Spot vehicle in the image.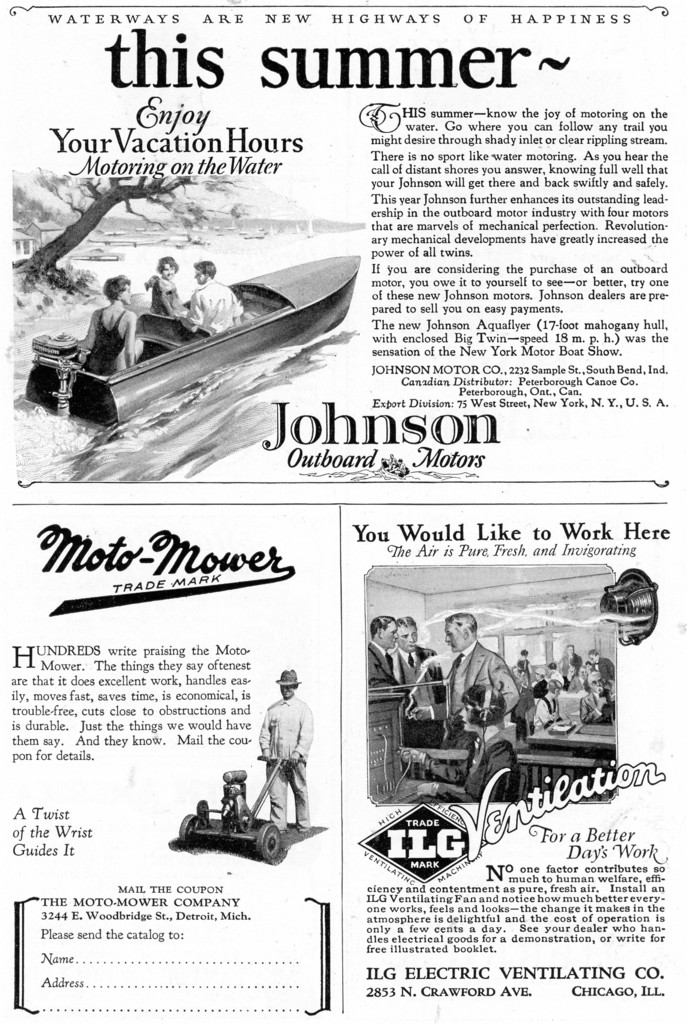
vehicle found at {"x1": 23, "y1": 250, "x2": 361, "y2": 424}.
